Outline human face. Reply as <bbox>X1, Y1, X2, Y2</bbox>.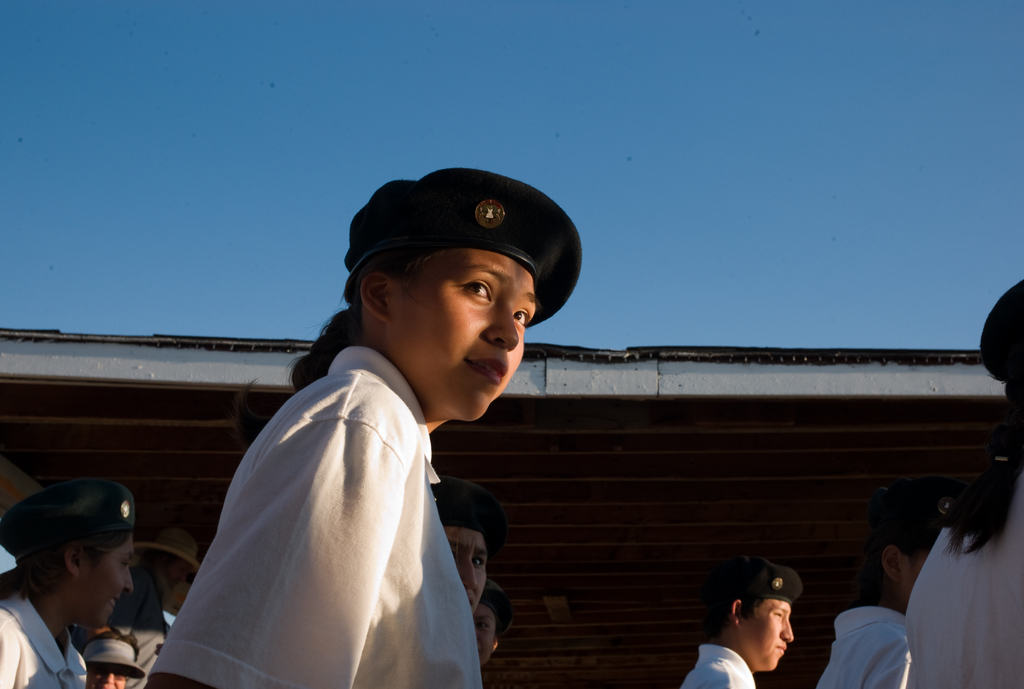
<bbox>86, 666, 128, 688</bbox>.
